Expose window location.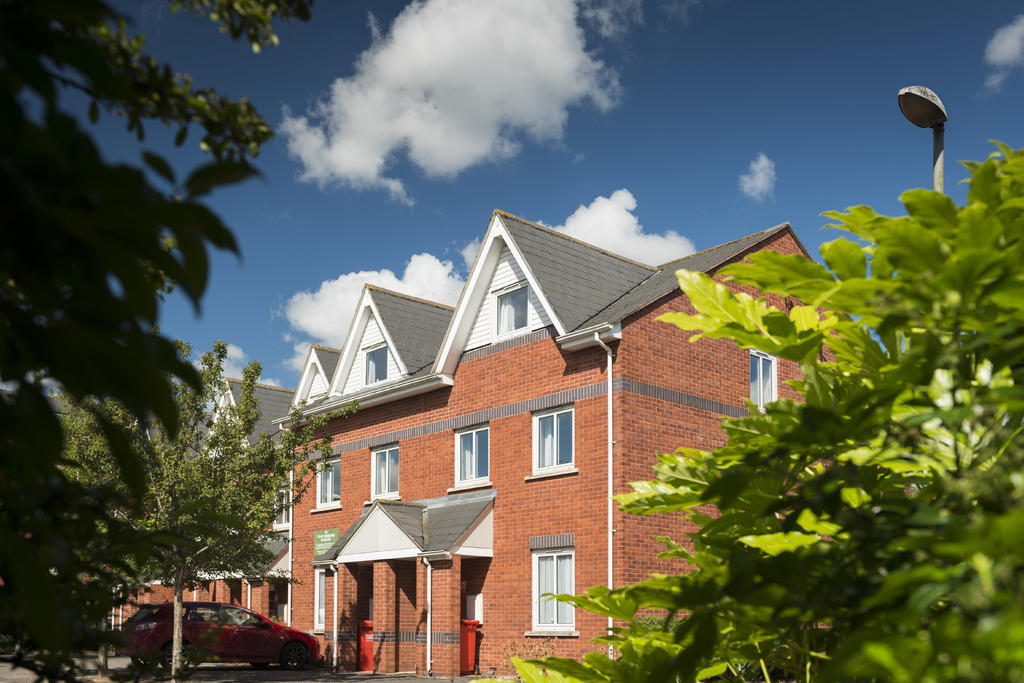
Exposed at (x1=531, y1=403, x2=574, y2=483).
